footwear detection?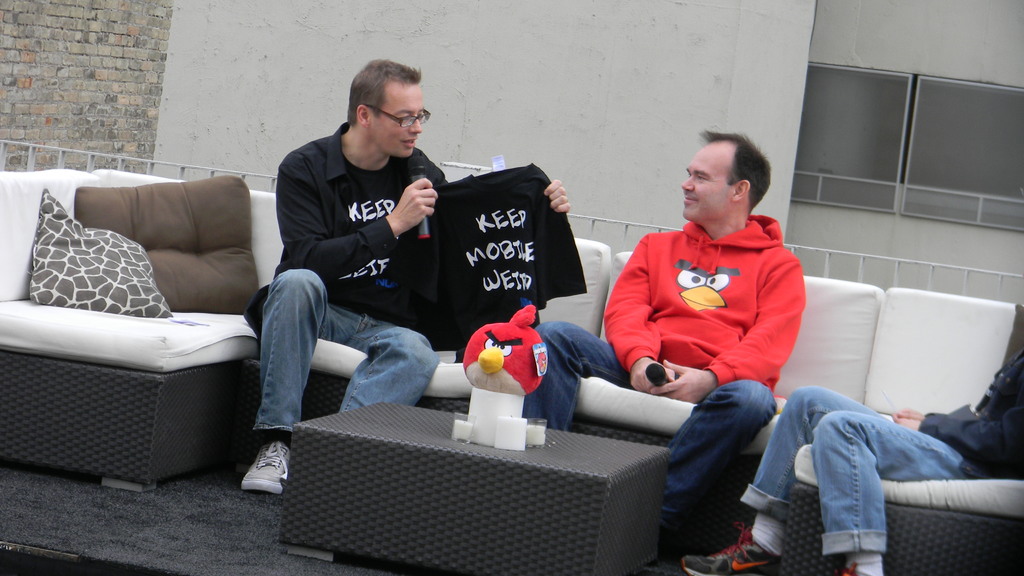
(x1=681, y1=534, x2=783, y2=575)
